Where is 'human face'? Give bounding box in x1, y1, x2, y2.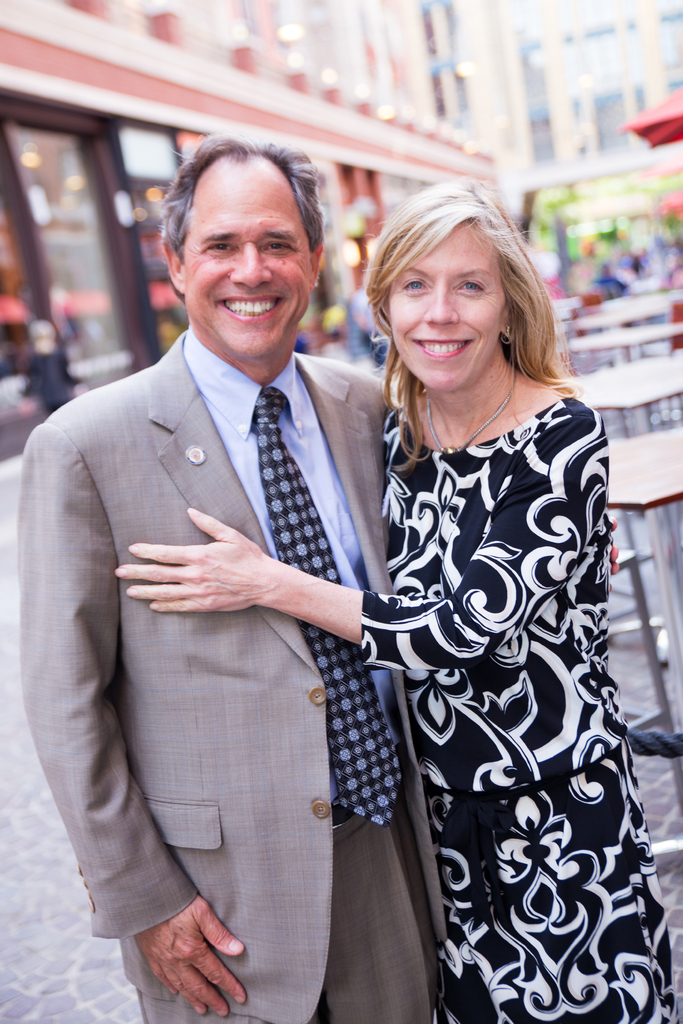
178, 182, 311, 361.
